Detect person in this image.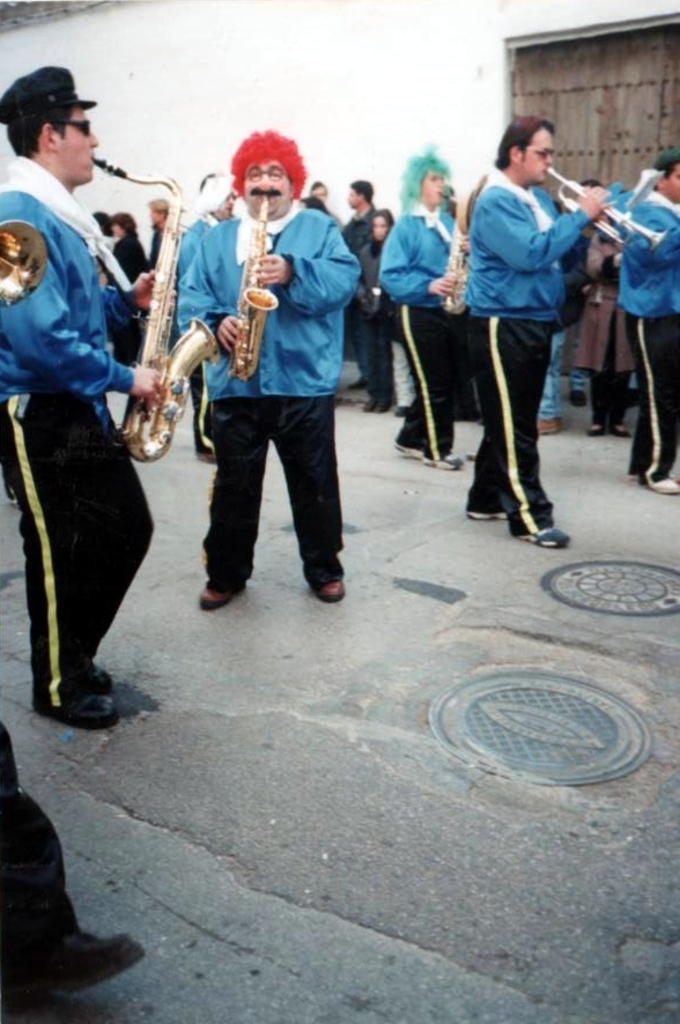
Detection: (left=629, top=166, right=672, bottom=492).
